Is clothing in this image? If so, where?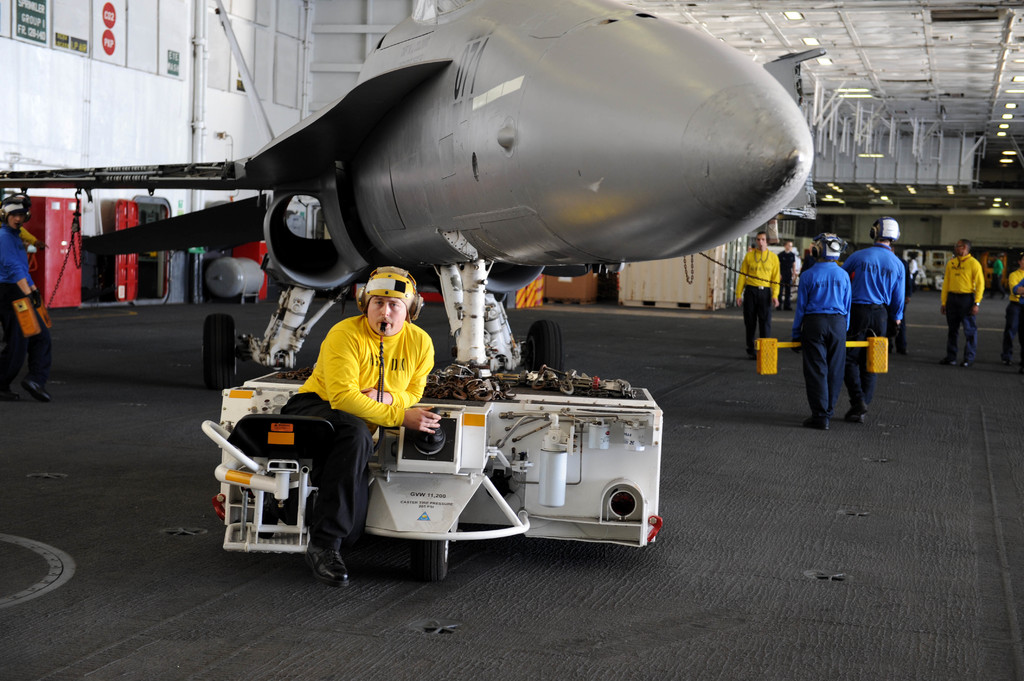
Yes, at x1=1012 y1=267 x2=1023 y2=307.
